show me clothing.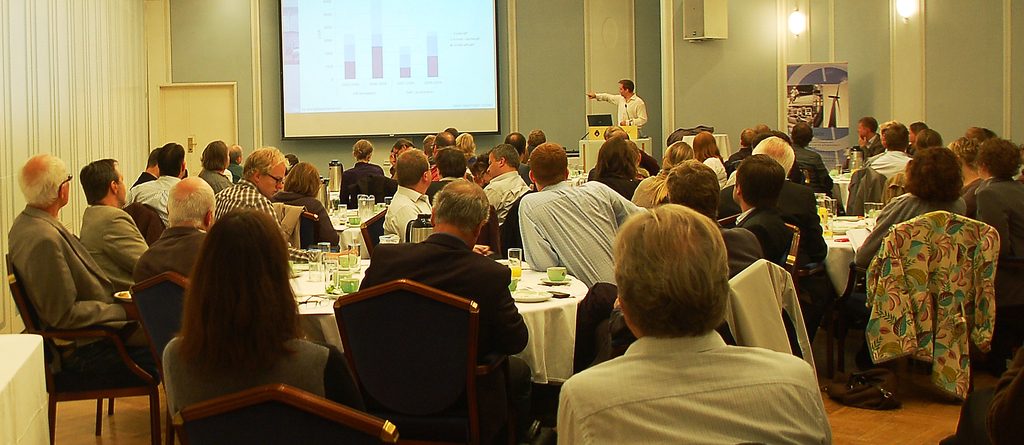
clothing is here: Rect(643, 147, 648, 177).
